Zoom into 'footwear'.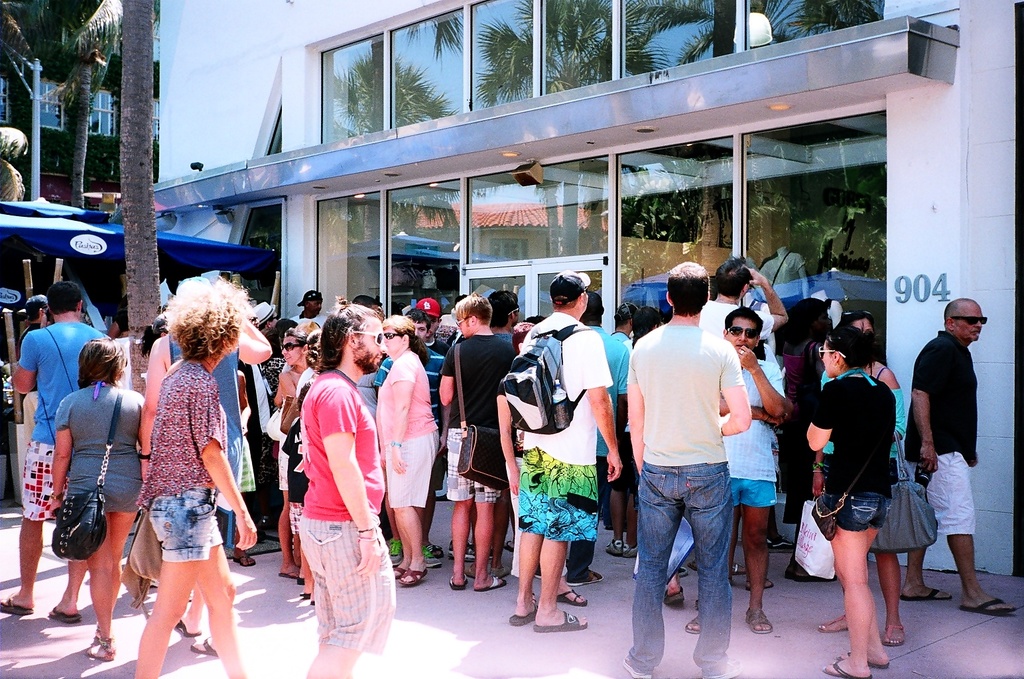
Zoom target: (left=885, top=619, right=905, bottom=646).
